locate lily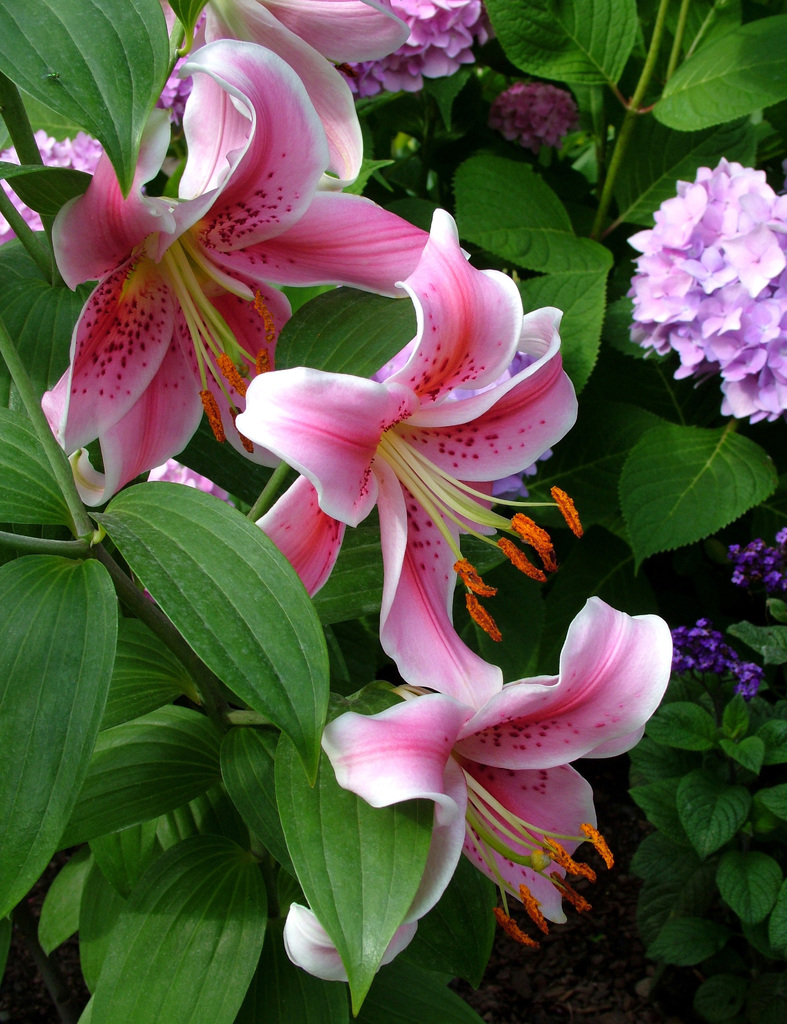
[175, 0, 407, 190]
